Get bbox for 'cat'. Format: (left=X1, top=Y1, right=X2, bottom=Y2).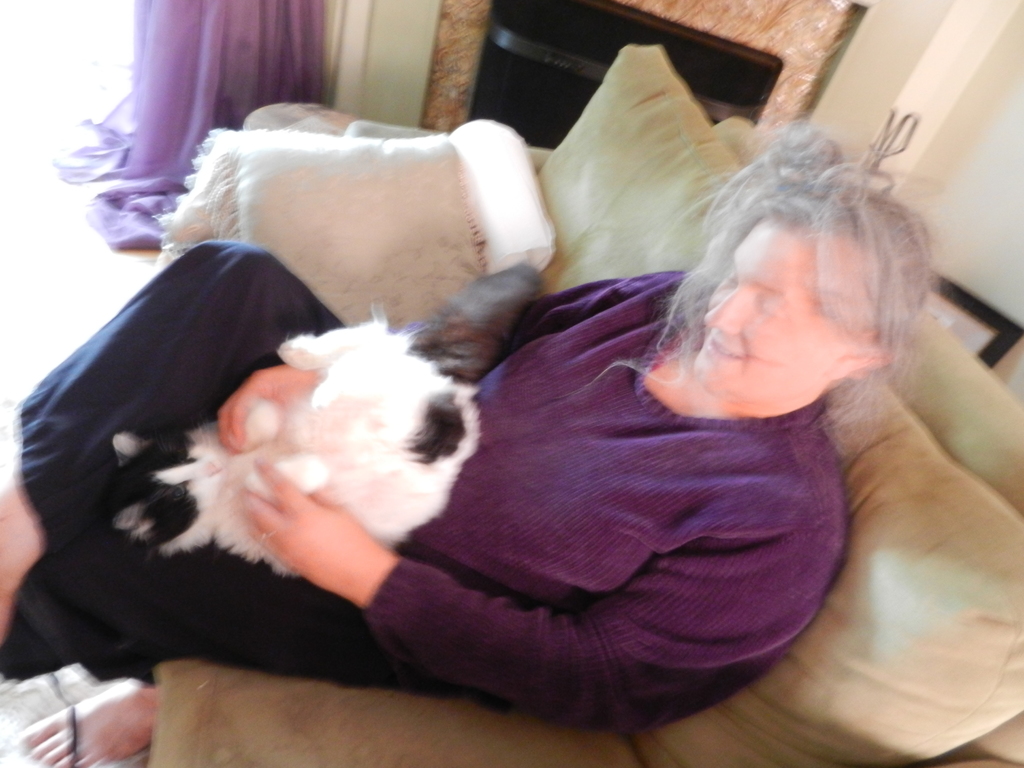
(left=113, top=262, right=540, bottom=586).
